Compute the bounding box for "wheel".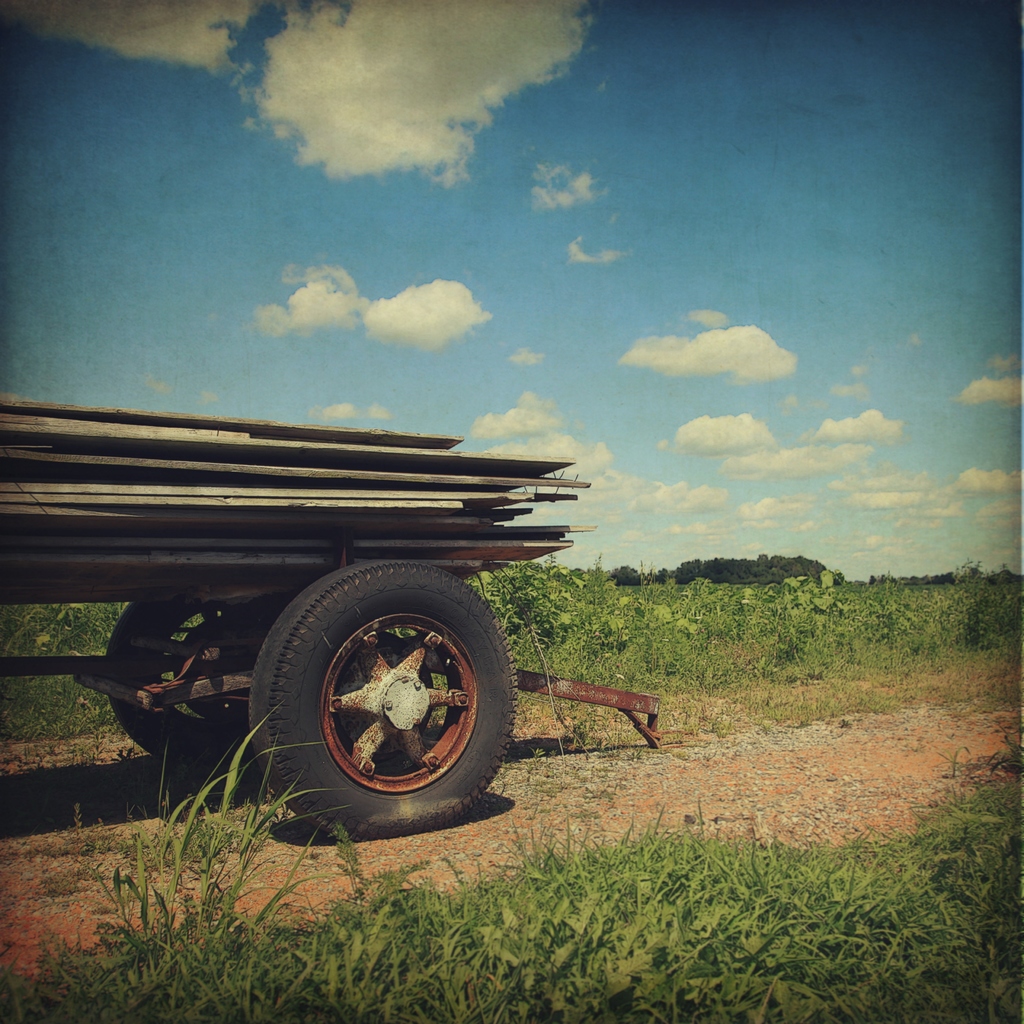
{"left": 102, "top": 600, "right": 249, "bottom": 760}.
